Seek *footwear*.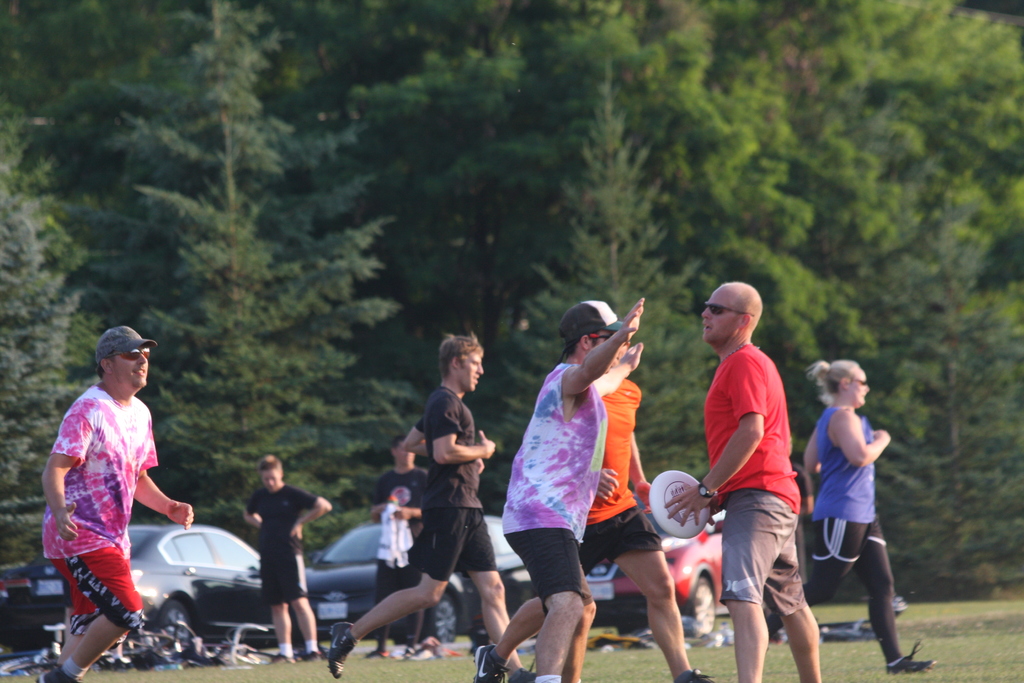
bbox=(267, 651, 297, 664).
